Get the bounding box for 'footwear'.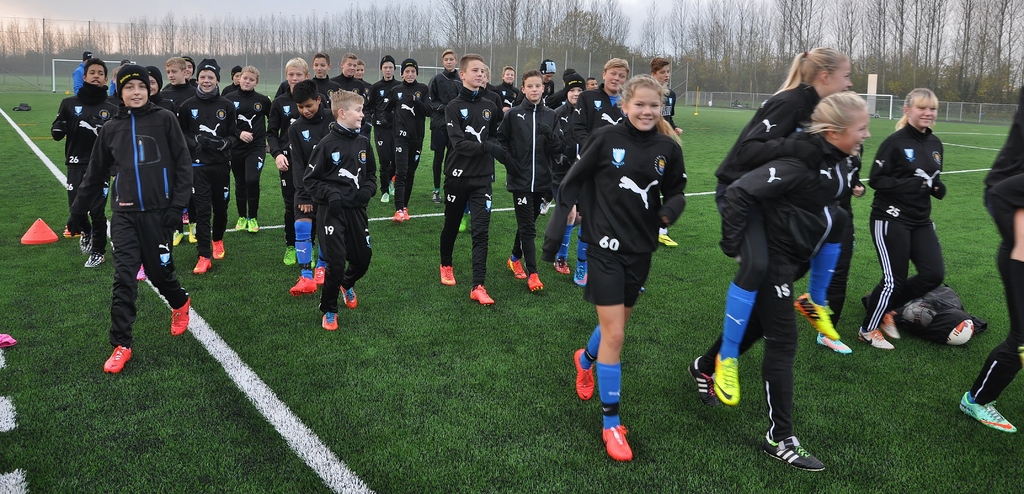
[x1=171, y1=231, x2=181, y2=247].
